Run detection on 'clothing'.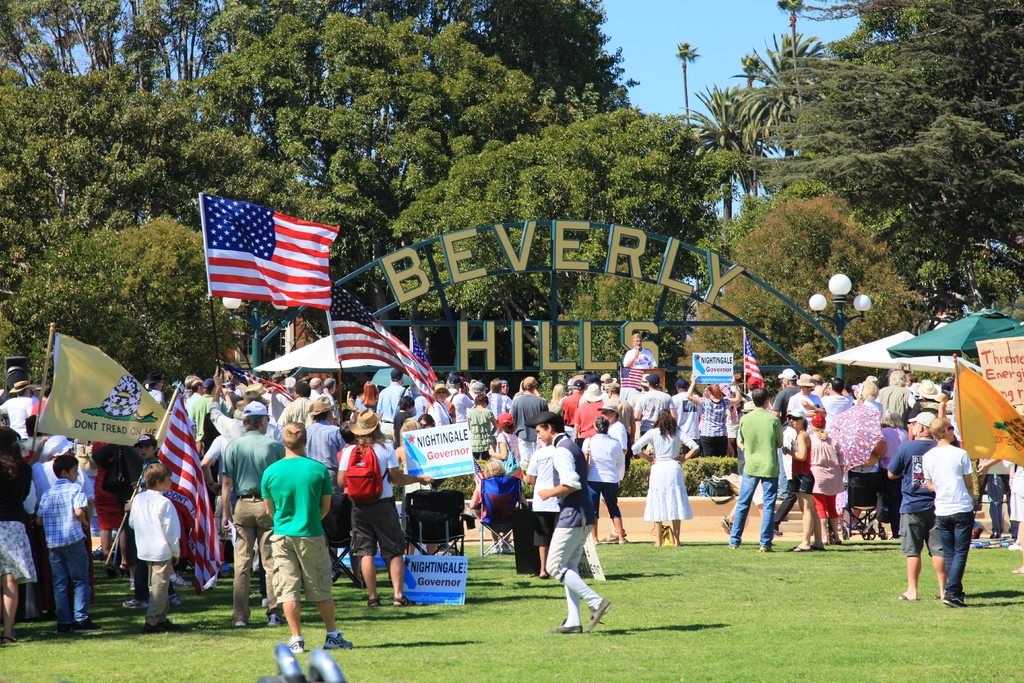
Result: crop(624, 352, 655, 378).
